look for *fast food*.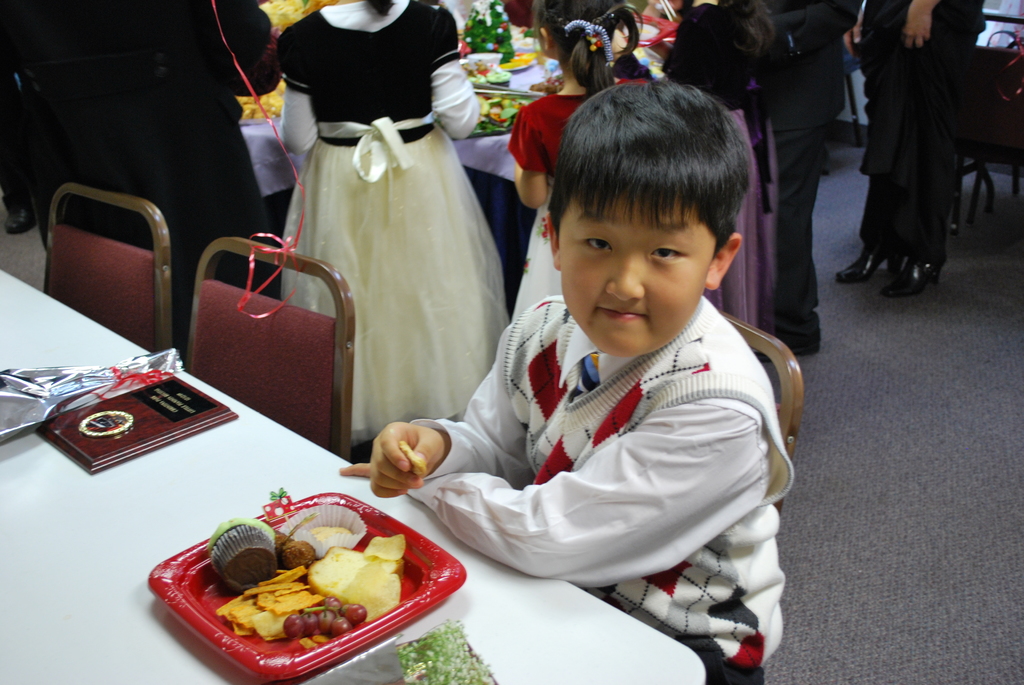
Found: box=[203, 516, 288, 589].
